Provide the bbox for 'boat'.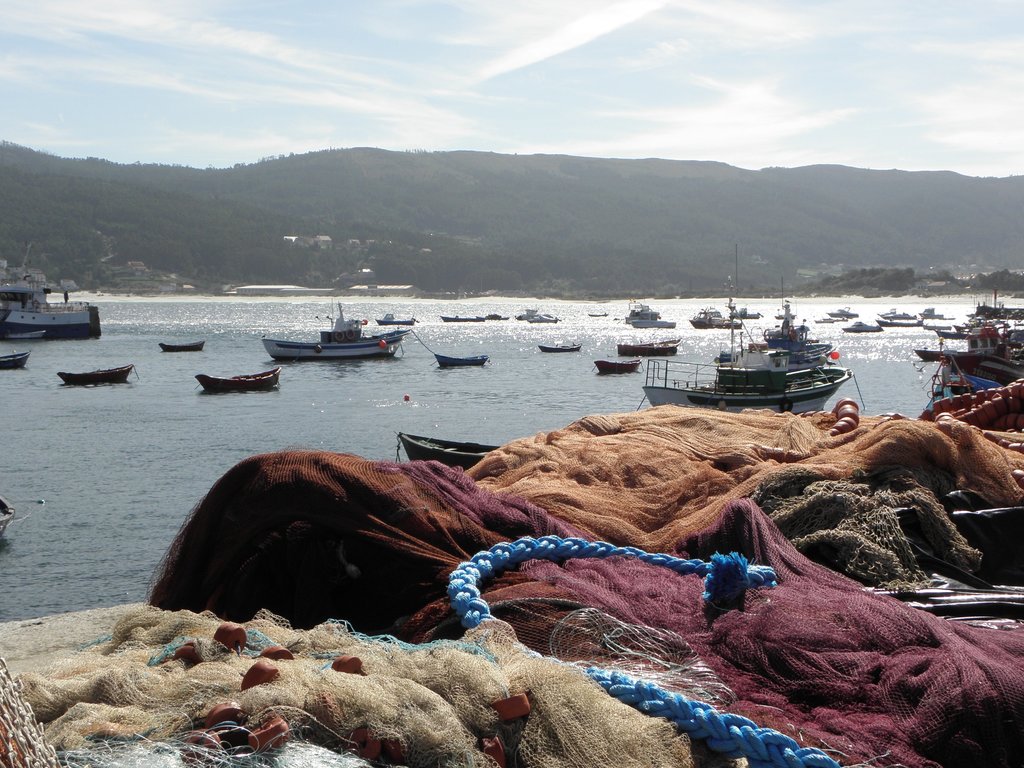
<bbox>639, 363, 853, 408</bbox>.
